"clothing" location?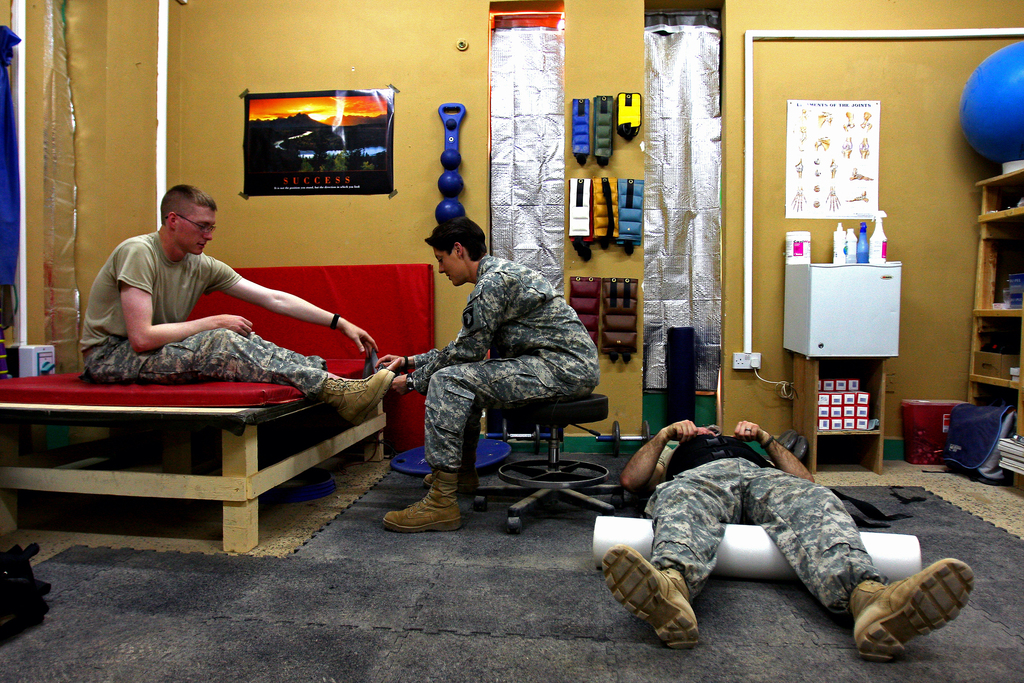
bbox=[415, 254, 593, 469]
